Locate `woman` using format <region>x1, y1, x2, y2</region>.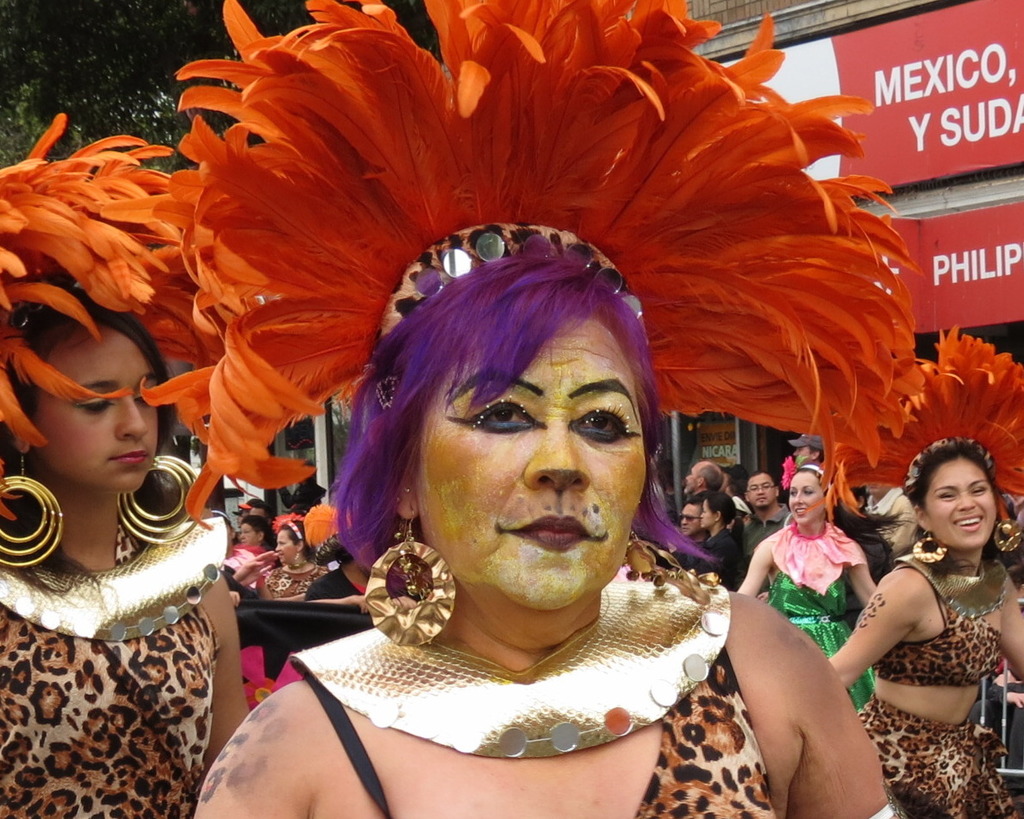
<region>821, 323, 1023, 818</region>.
